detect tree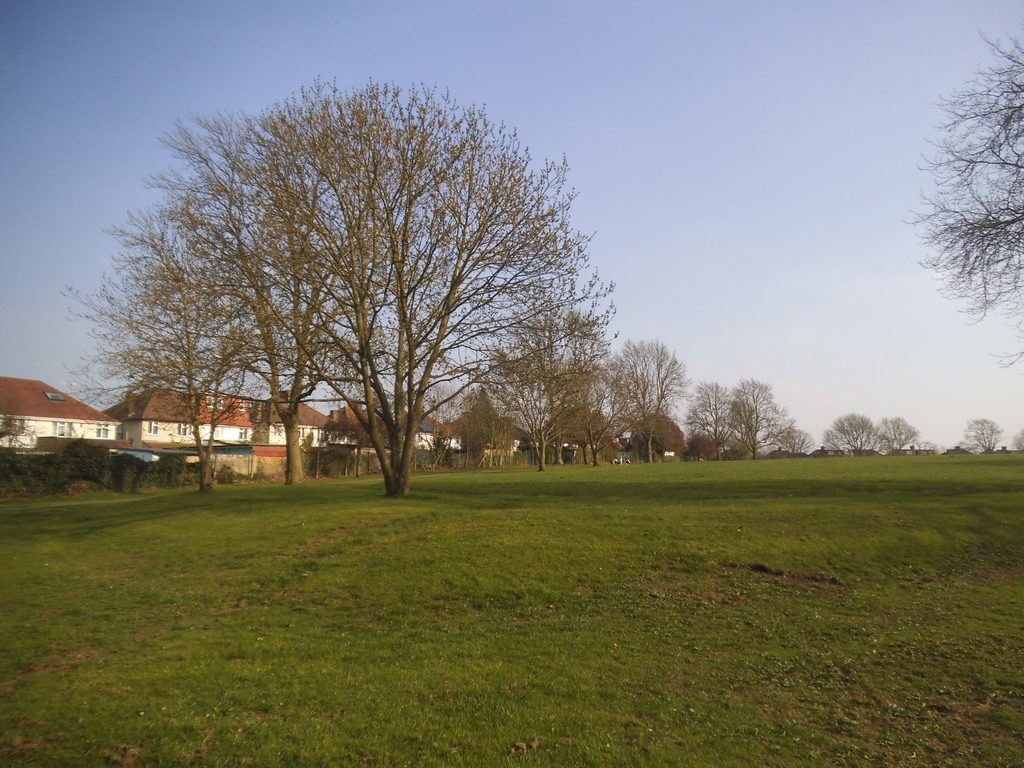
<region>965, 419, 1006, 449</region>
